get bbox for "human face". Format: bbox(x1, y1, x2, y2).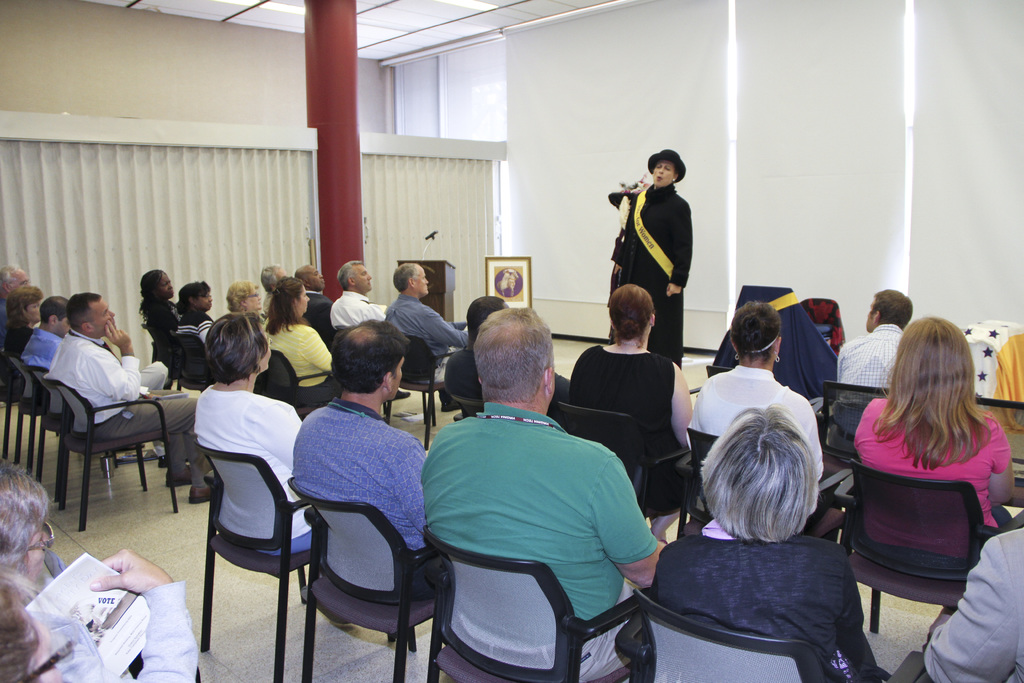
bbox(653, 158, 673, 185).
